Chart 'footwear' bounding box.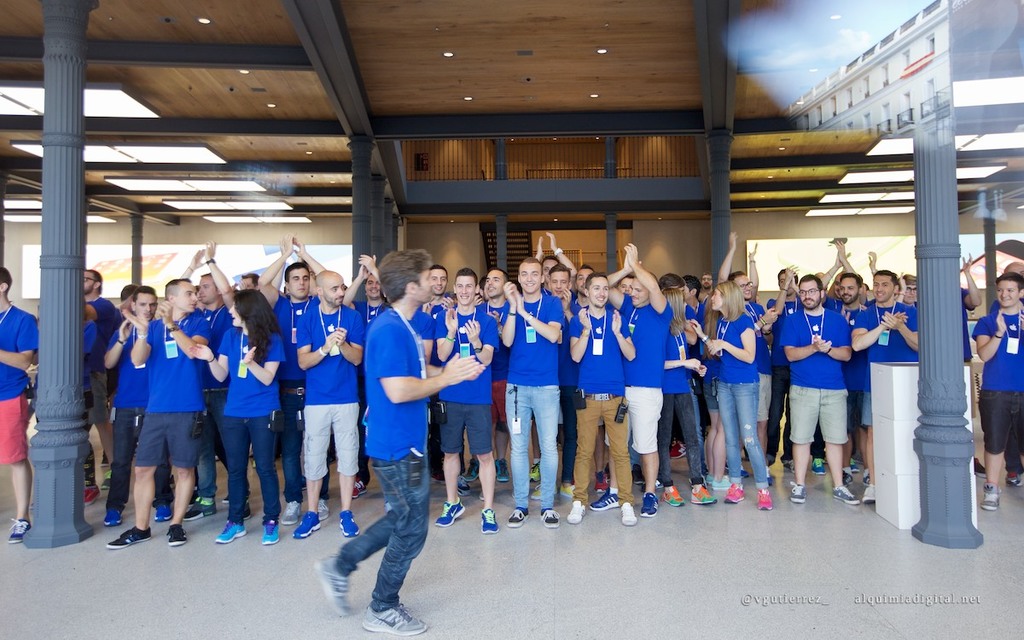
Charted: (x1=982, y1=483, x2=1000, y2=509).
